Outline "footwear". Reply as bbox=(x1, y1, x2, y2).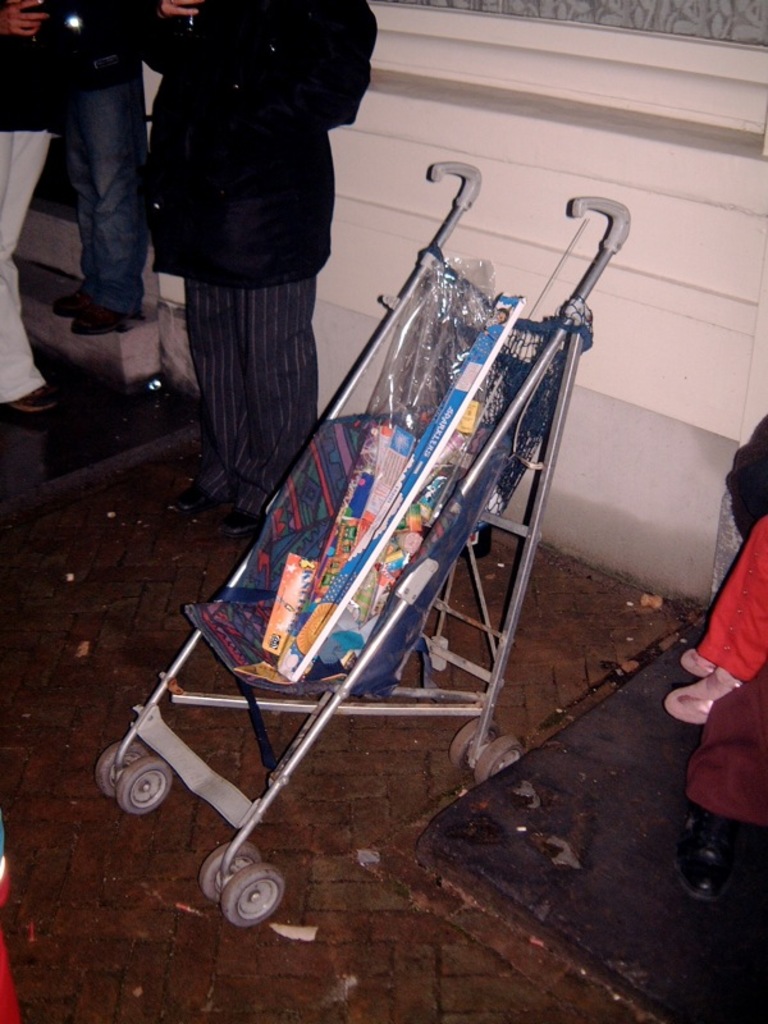
bbox=(669, 663, 745, 724).
